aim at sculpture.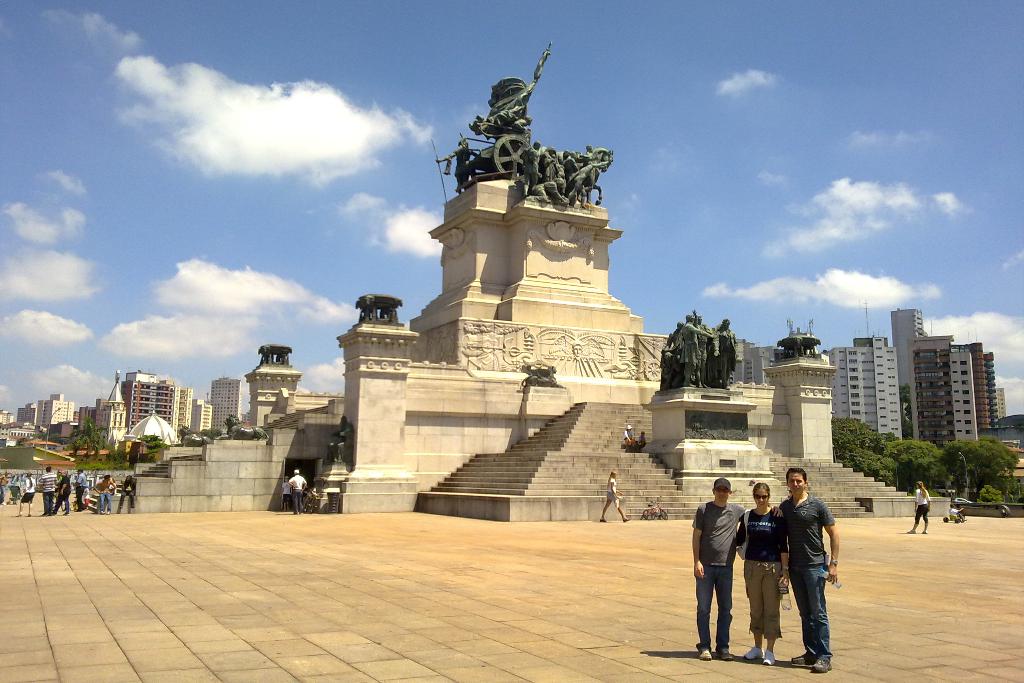
Aimed at pyautogui.locateOnScreen(697, 311, 717, 388).
